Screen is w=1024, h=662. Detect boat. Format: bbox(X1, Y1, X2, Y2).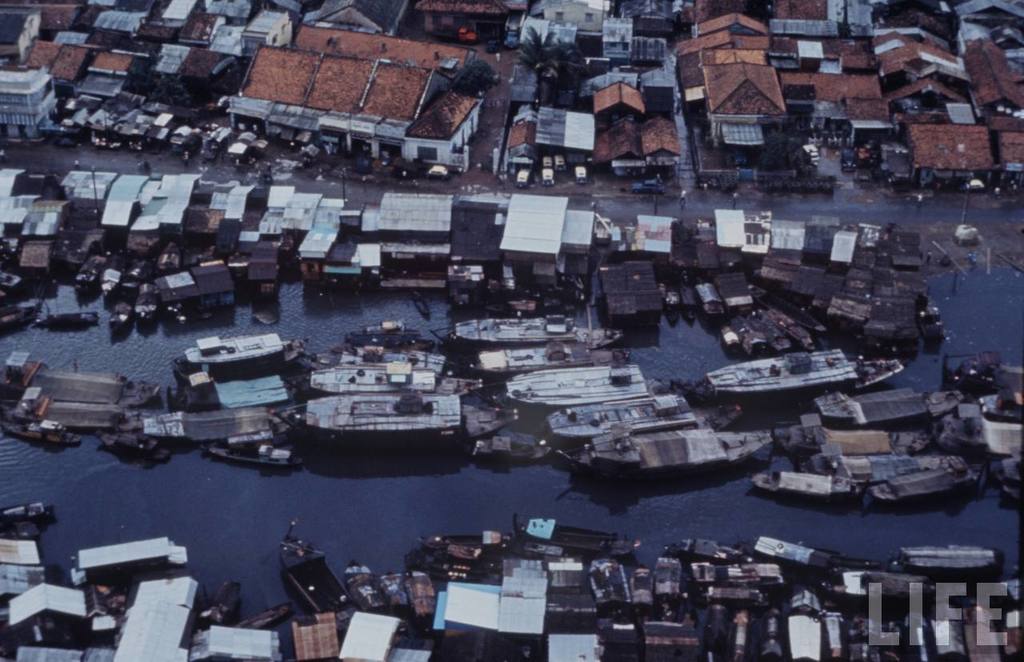
bbox(692, 331, 894, 409).
